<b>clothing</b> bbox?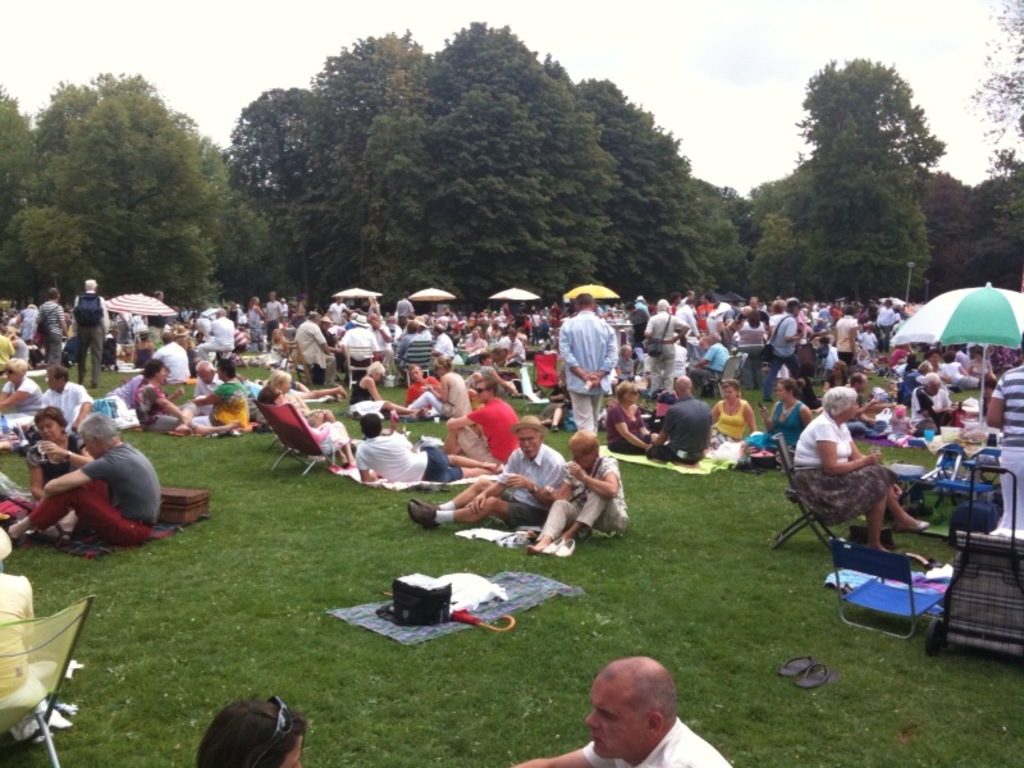
Rect(708, 303, 728, 342)
